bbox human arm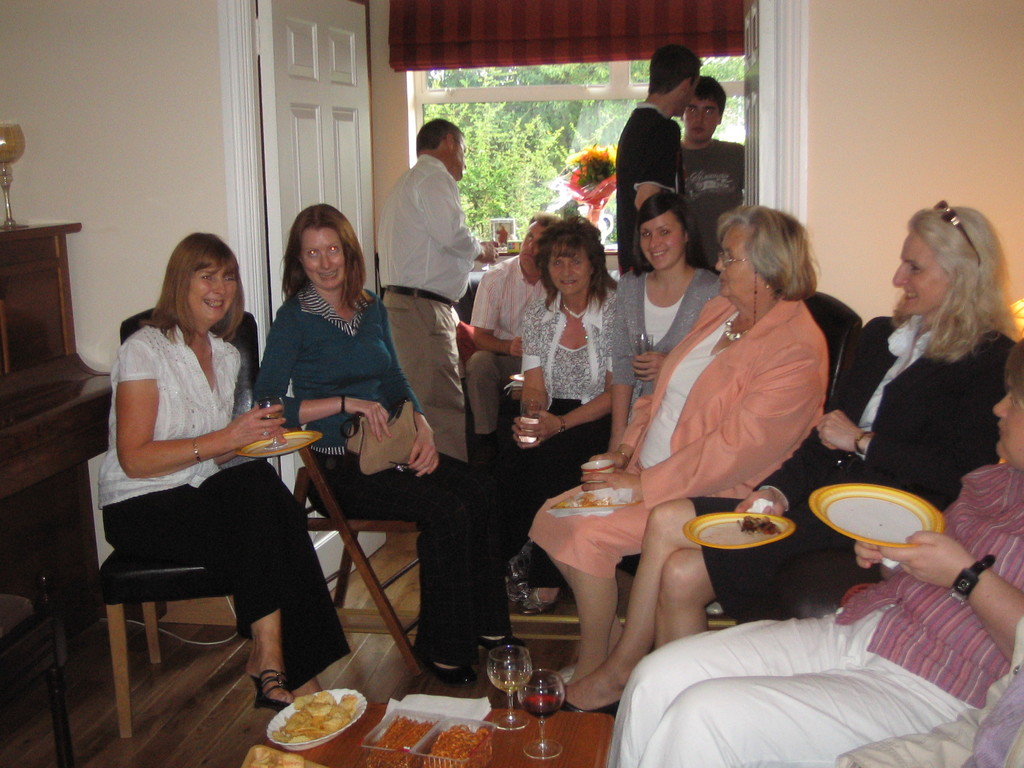
left=516, top=296, right=554, bottom=455
